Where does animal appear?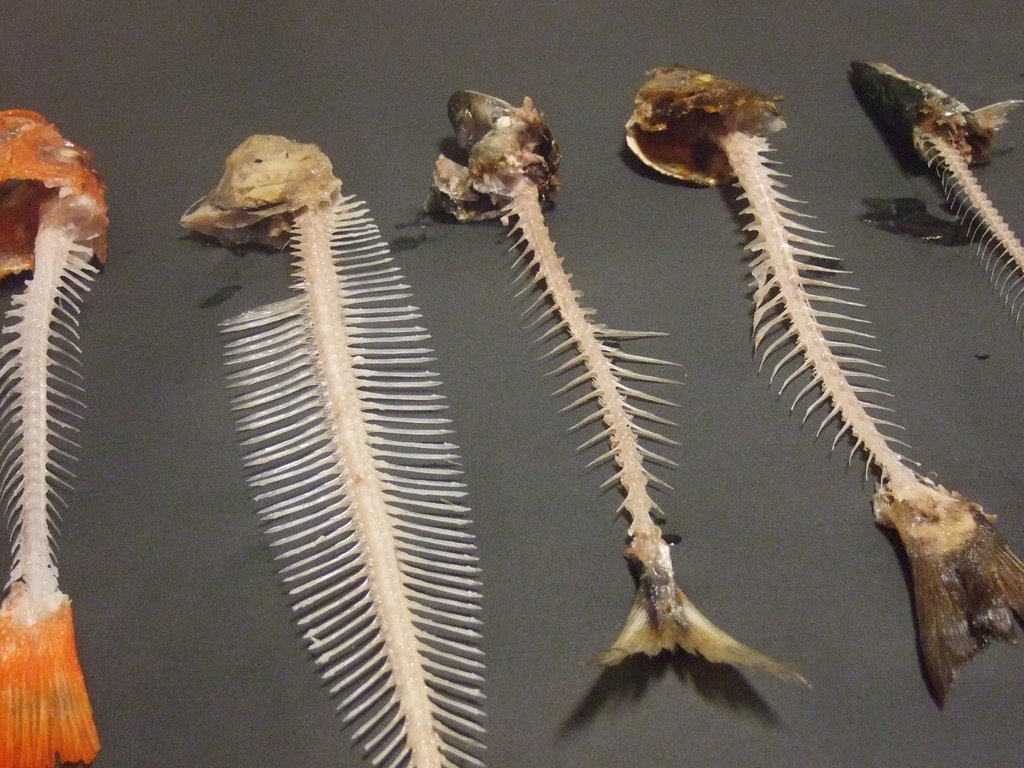
Appears at <box>0,107,108,767</box>.
